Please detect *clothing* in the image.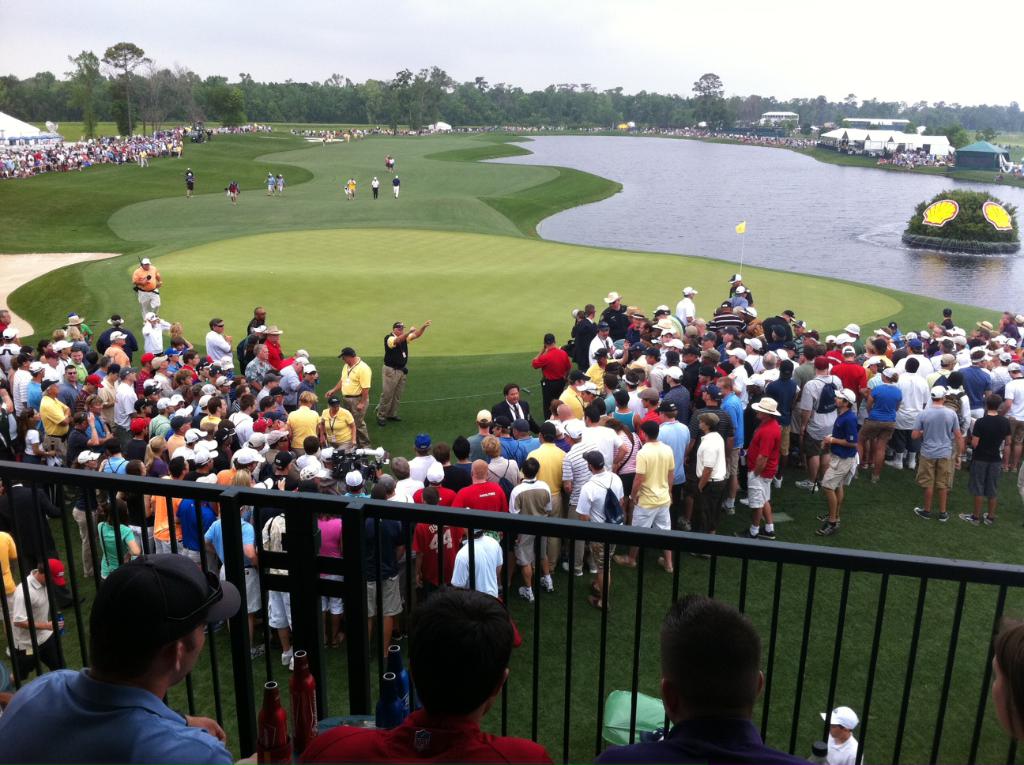
pyautogui.locateOnScreen(3, 570, 61, 684).
